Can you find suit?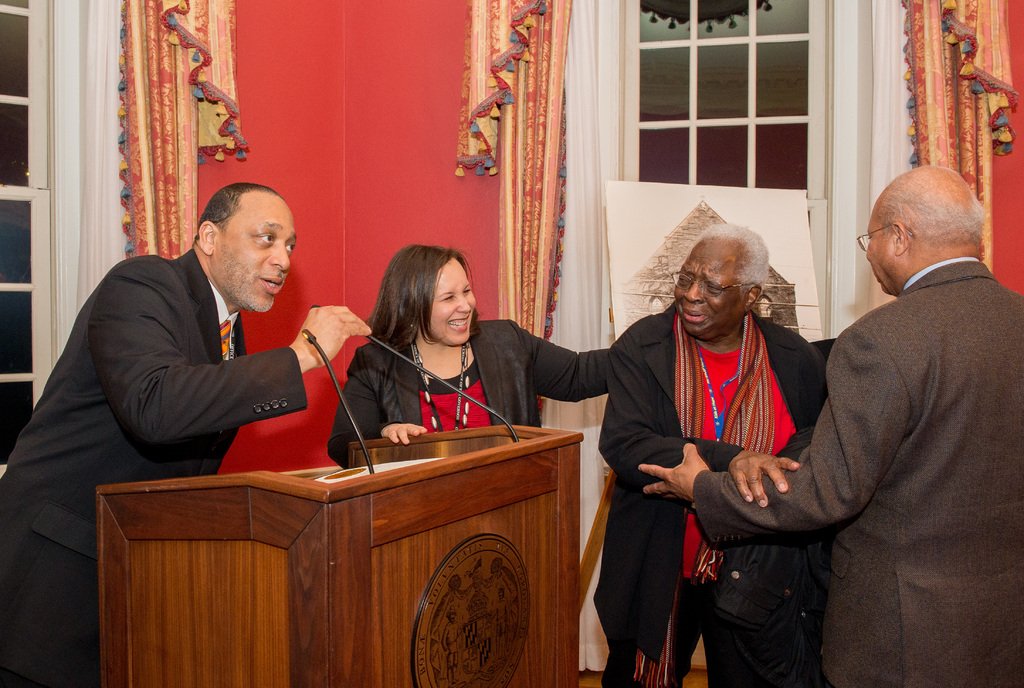
Yes, bounding box: Rect(596, 298, 828, 687).
